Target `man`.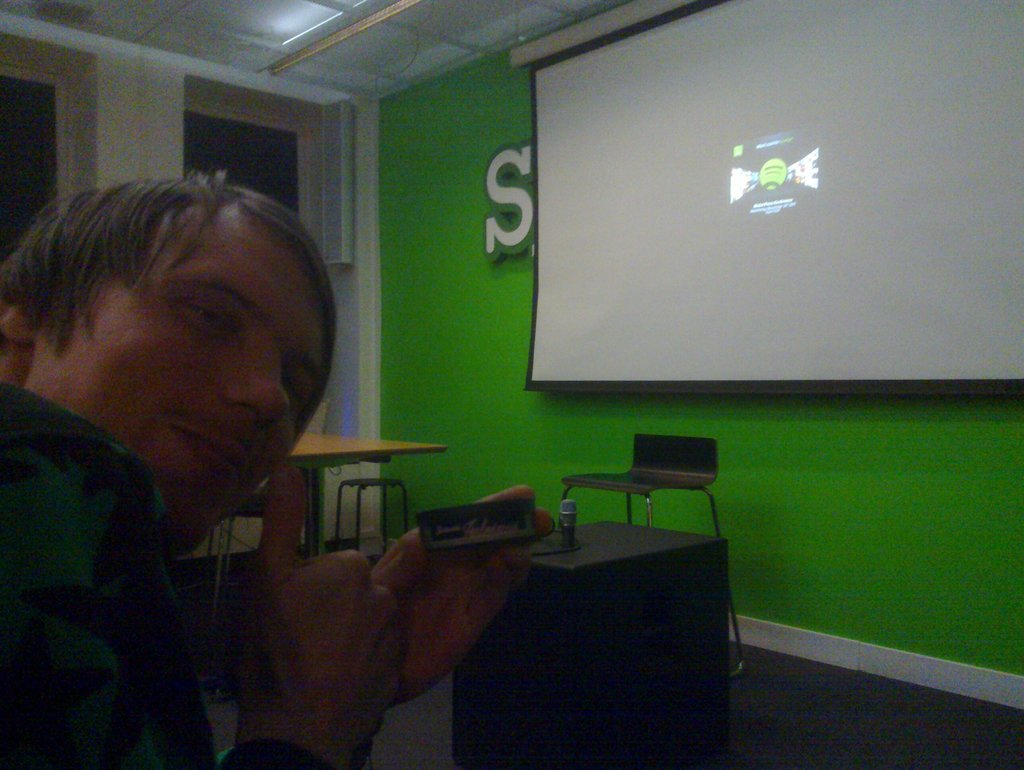
Target region: left=0, top=164, right=378, bottom=733.
